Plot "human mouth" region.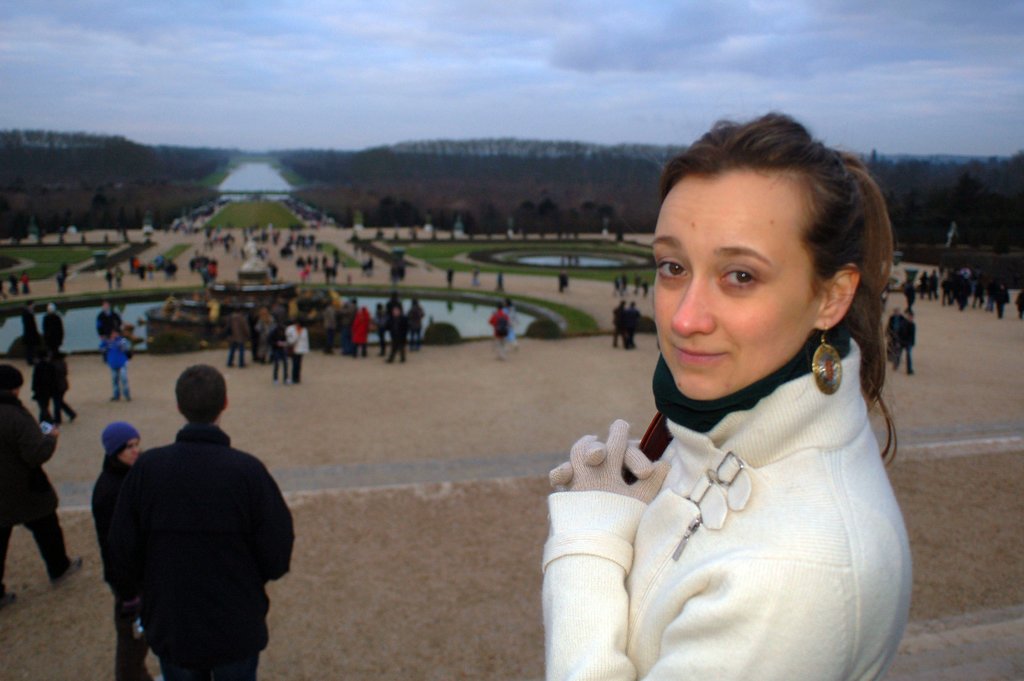
Plotted at (x1=670, y1=340, x2=725, y2=368).
